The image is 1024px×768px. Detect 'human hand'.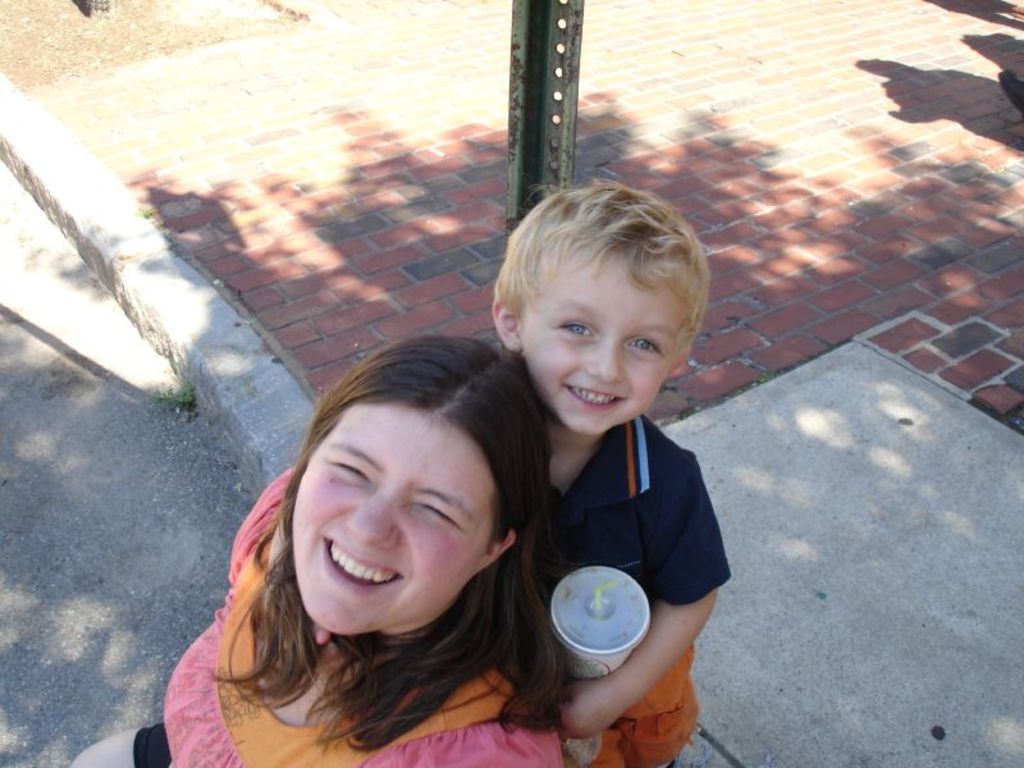
Detection: crop(284, 622, 335, 646).
